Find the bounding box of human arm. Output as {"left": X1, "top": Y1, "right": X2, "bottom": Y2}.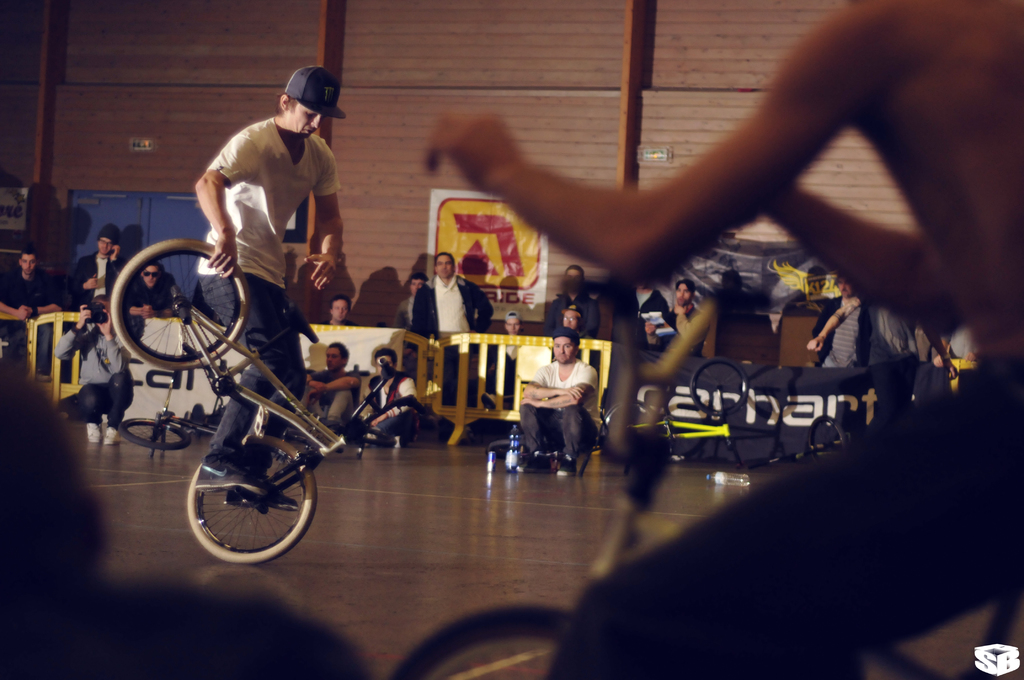
{"left": 0, "top": 301, "right": 33, "bottom": 319}.
